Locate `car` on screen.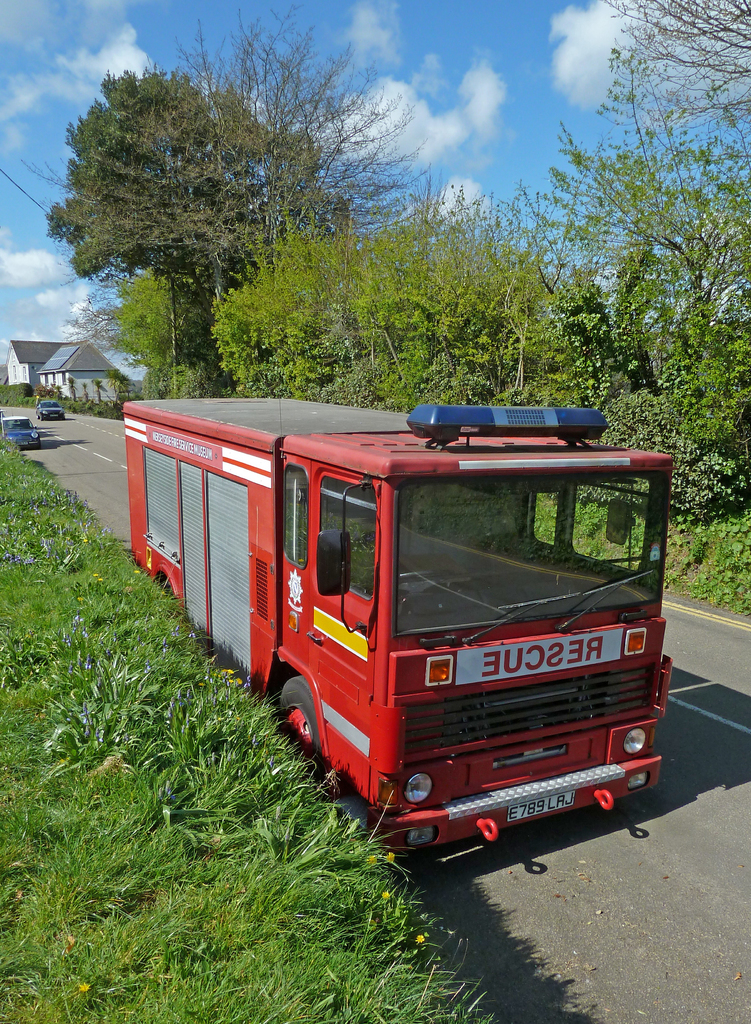
On screen at bbox=[0, 413, 43, 449].
